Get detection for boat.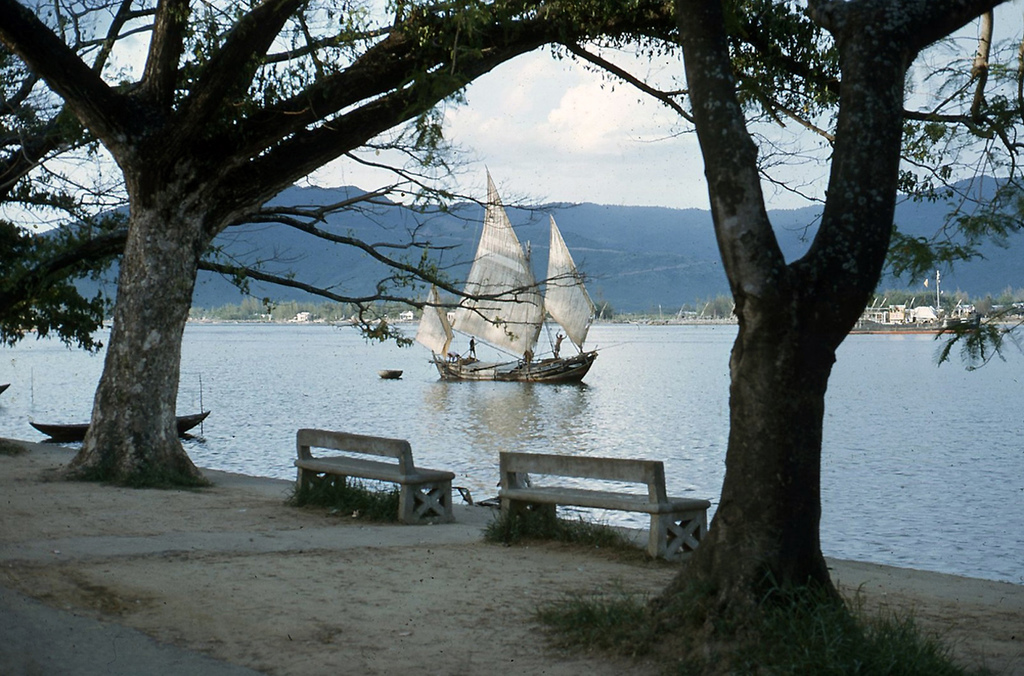
Detection: BBox(372, 366, 404, 380).
